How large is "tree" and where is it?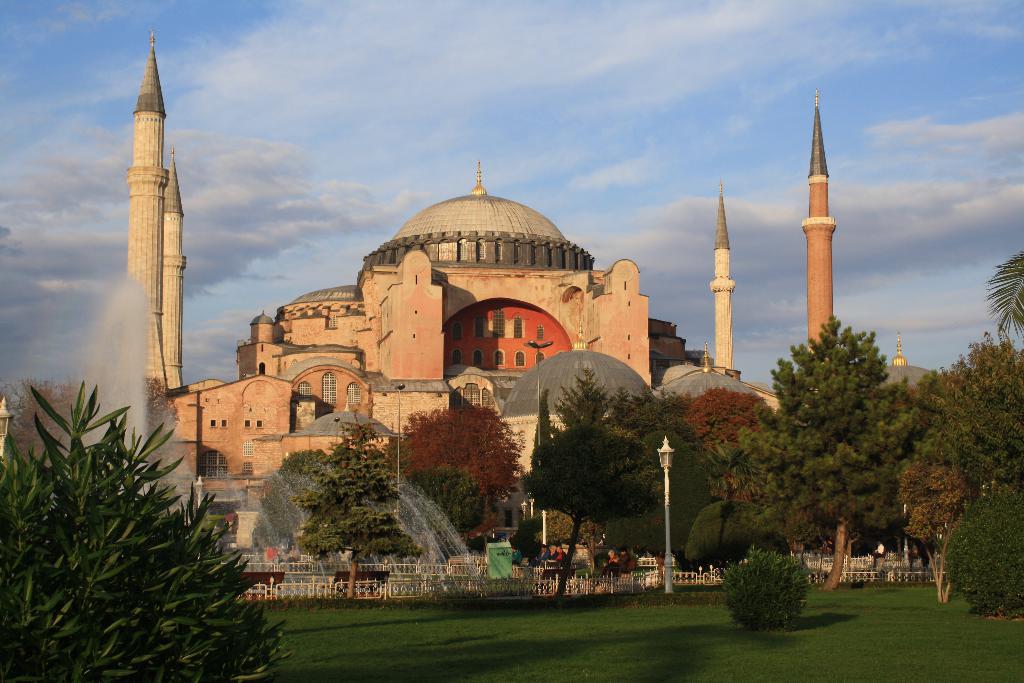
Bounding box: (x1=676, y1=384, x2=785, y2=483).
